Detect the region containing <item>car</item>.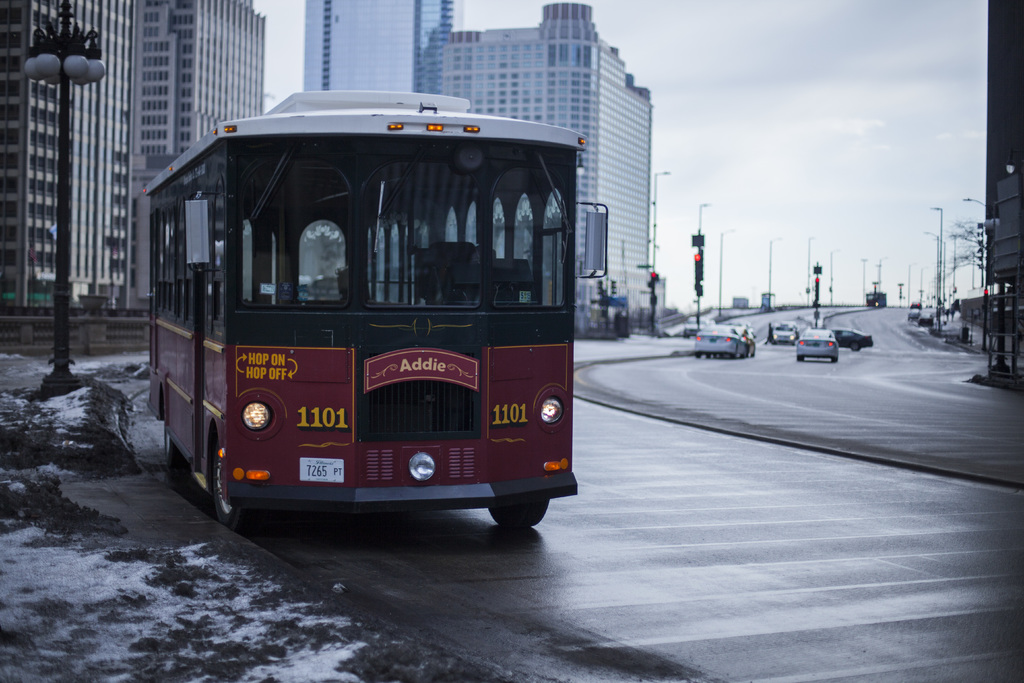
box=[921, 309, 932, 327].
